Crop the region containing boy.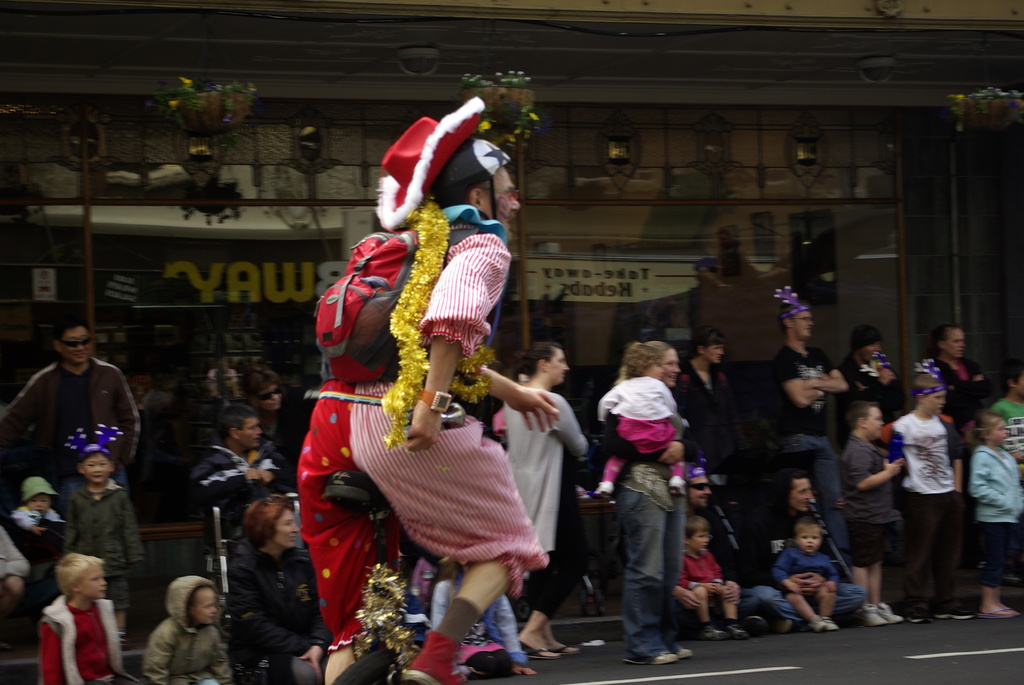
Crop region: box=[834, 402, 912, 629].
